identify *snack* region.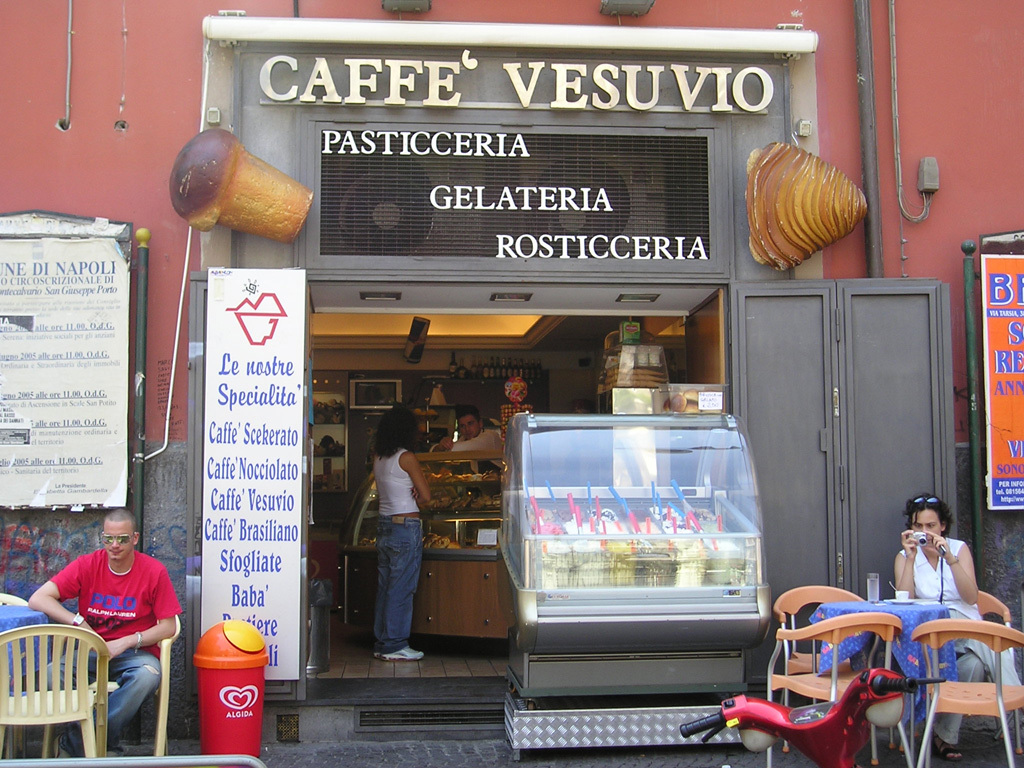
Region: pyautogui.locateOnScreen(750, 140, 868, 276).
